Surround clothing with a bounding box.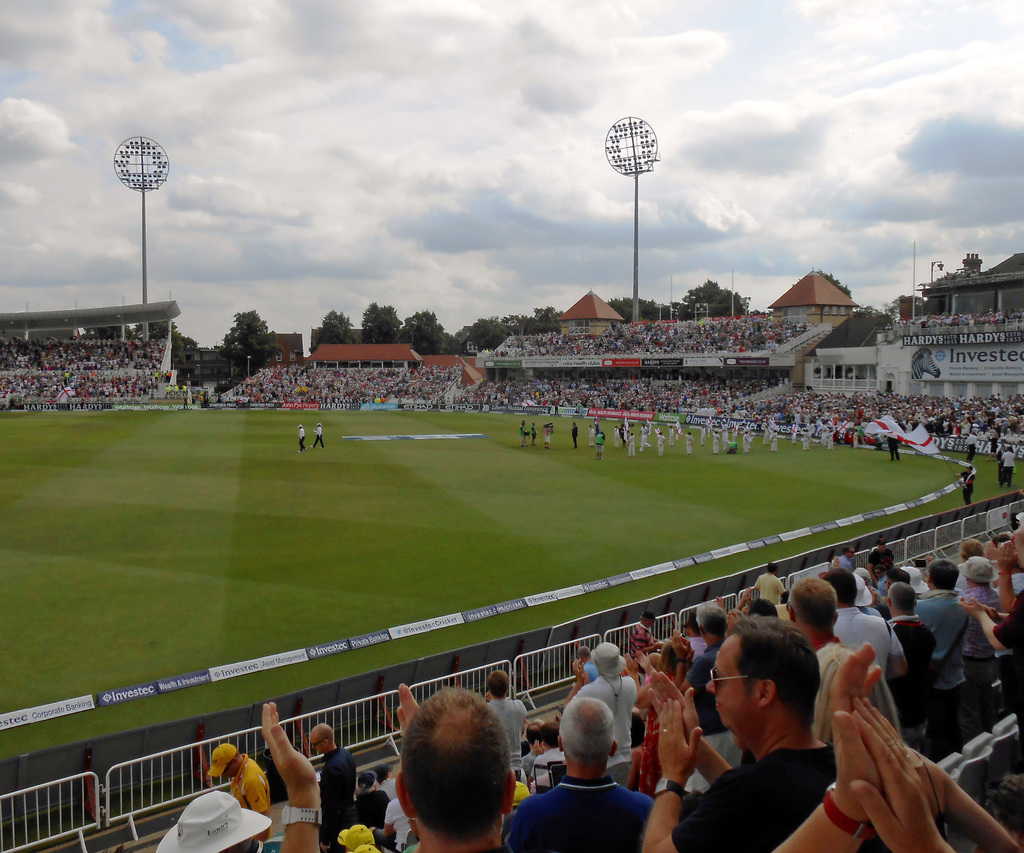
{"x1": 869, "y1": 554, "x2": 900, "y2": 570}.
